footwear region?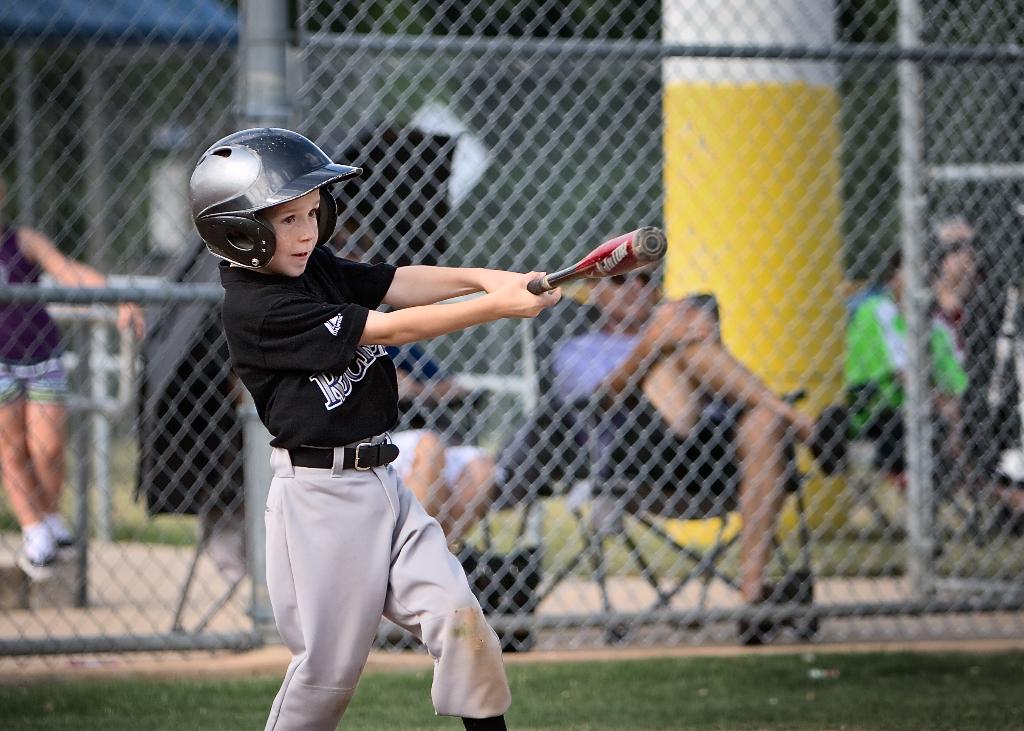
<bbox>808, 406, 851, 475</bbox>
